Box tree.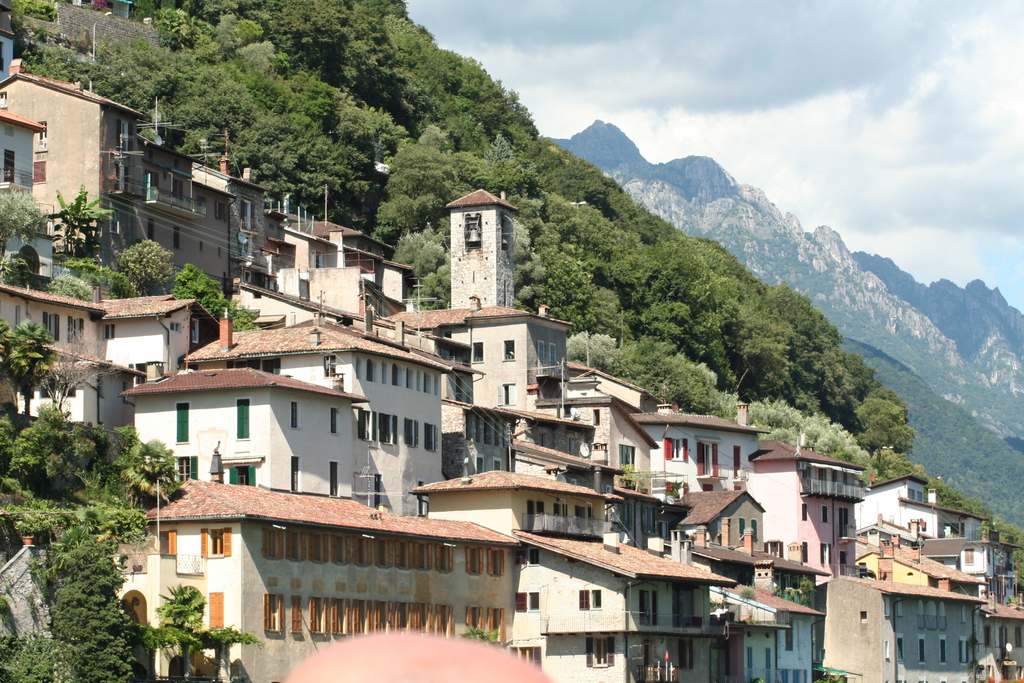
box(224, 15, 264, 65).
